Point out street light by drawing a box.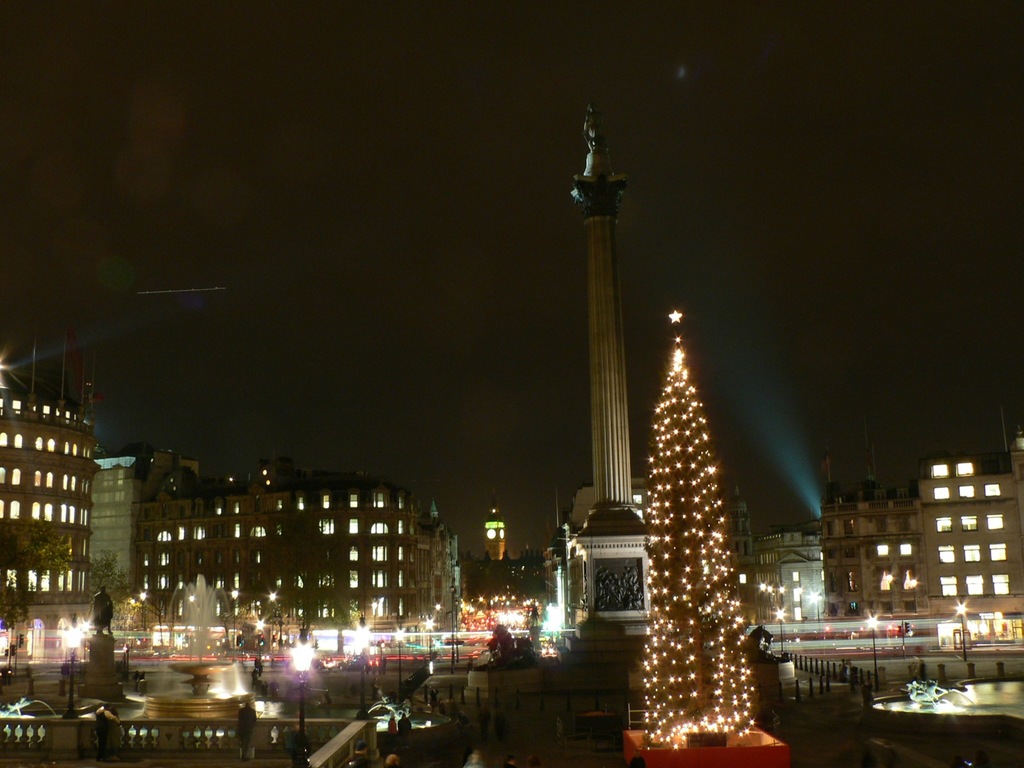
l=863, t=613, r=881, b=696.
